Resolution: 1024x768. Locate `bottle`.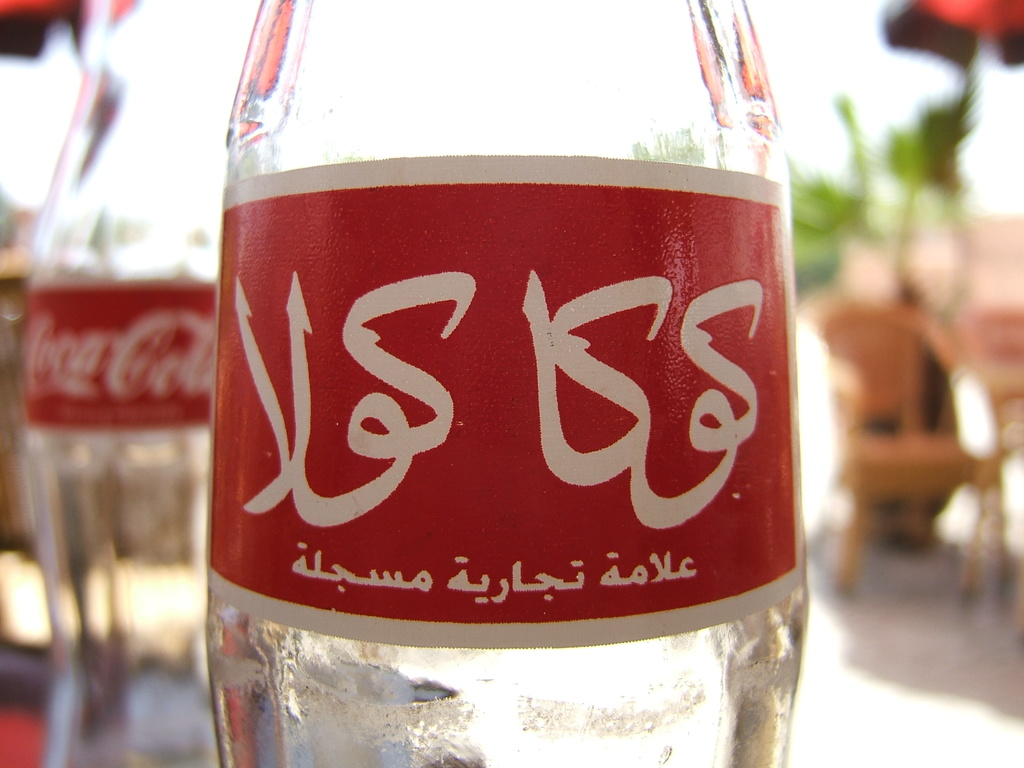
BBox(190, 0, 840, 751).
